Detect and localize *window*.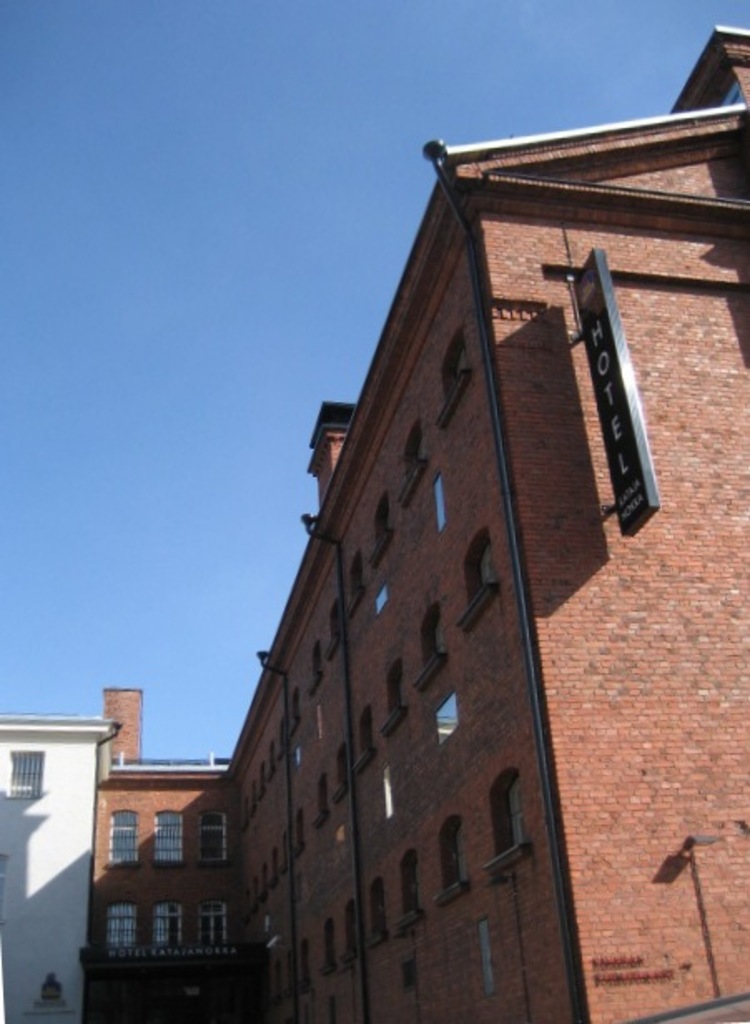
Localized at 334:740:356:796.
